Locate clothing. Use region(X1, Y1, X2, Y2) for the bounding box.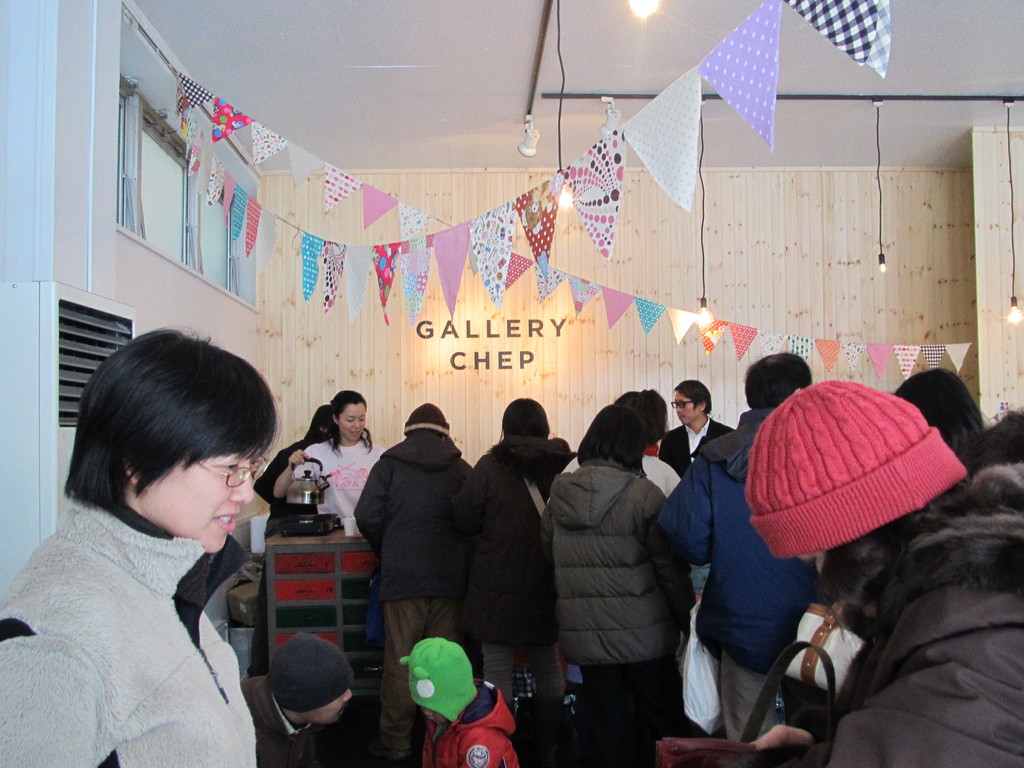
region(263, 440, 385, 529).
